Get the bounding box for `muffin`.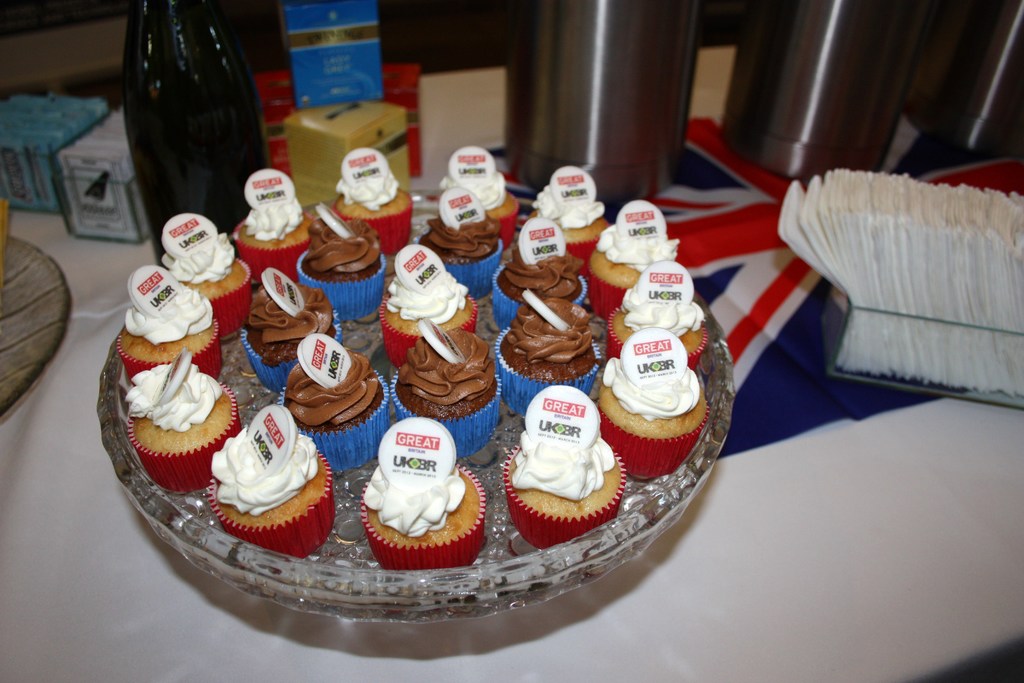
l=410, t=185, r=504, b=303.
